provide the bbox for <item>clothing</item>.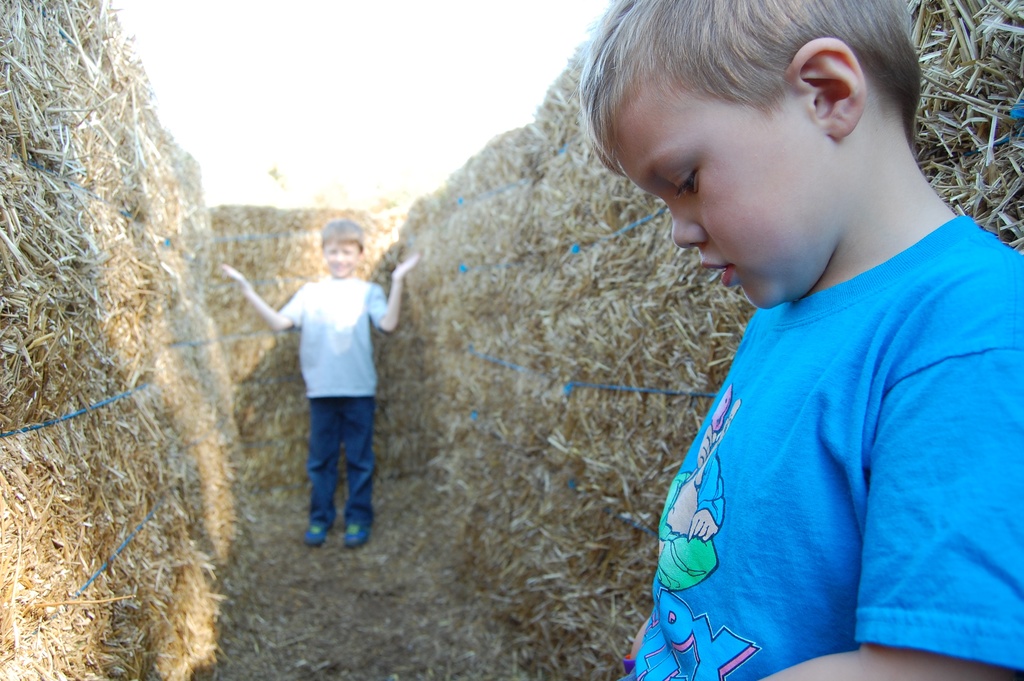
Rect(617, 226, 1023, 680).
